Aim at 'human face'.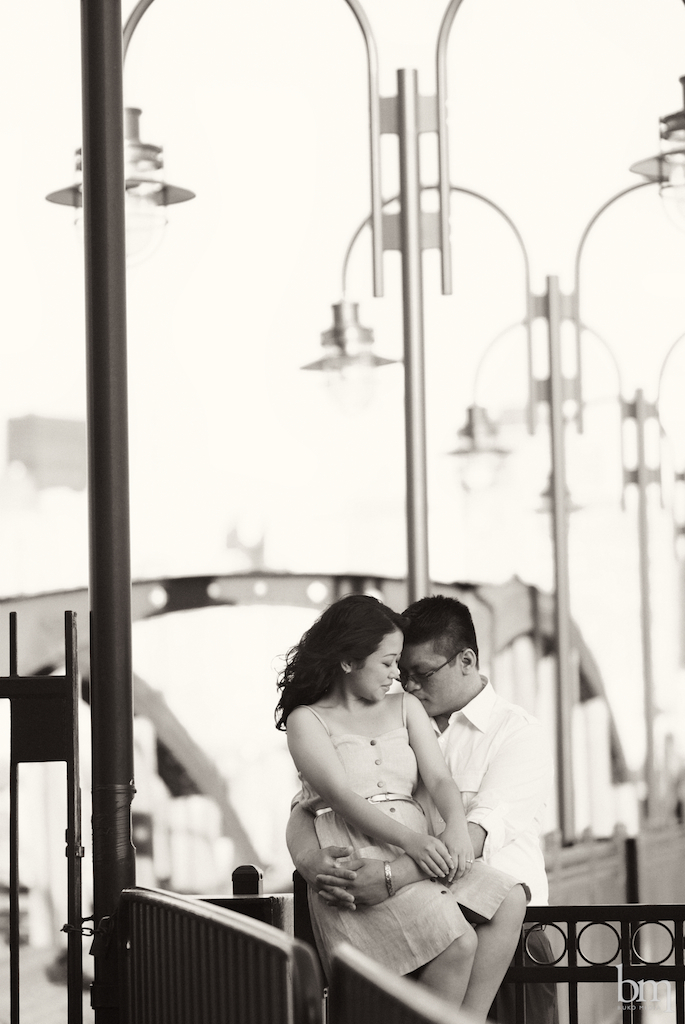
Aimed at l=401, t=646, r=459, b=714.
